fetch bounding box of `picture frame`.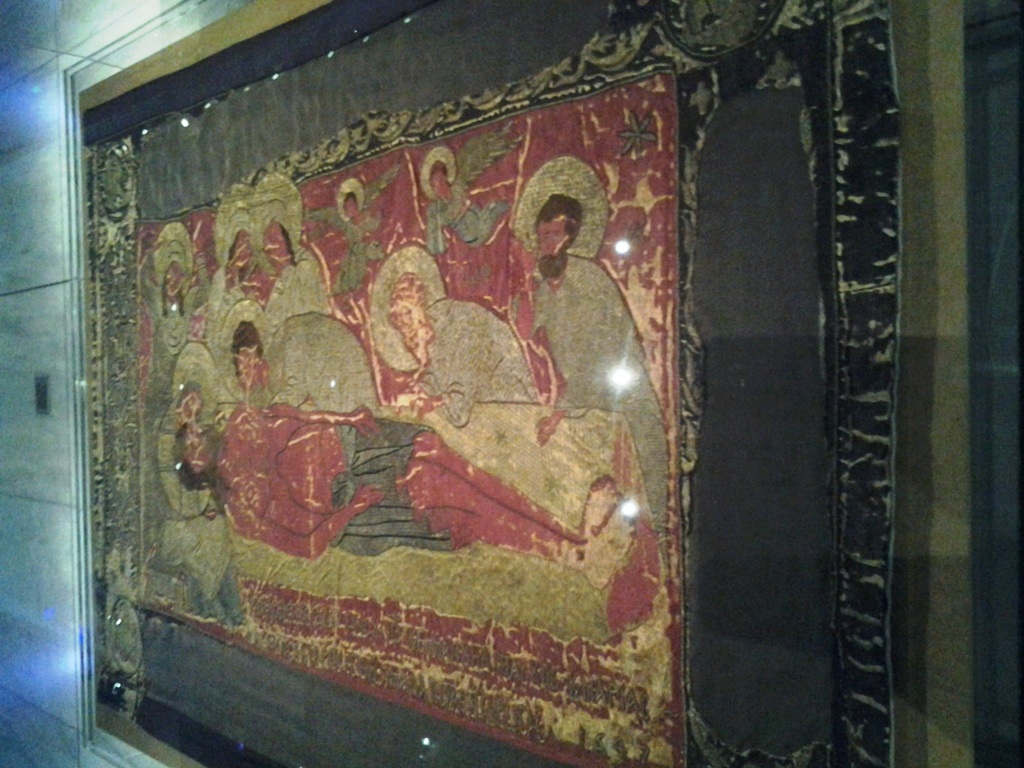
Bbox: <region>80, 0, 900, 767</region>.
